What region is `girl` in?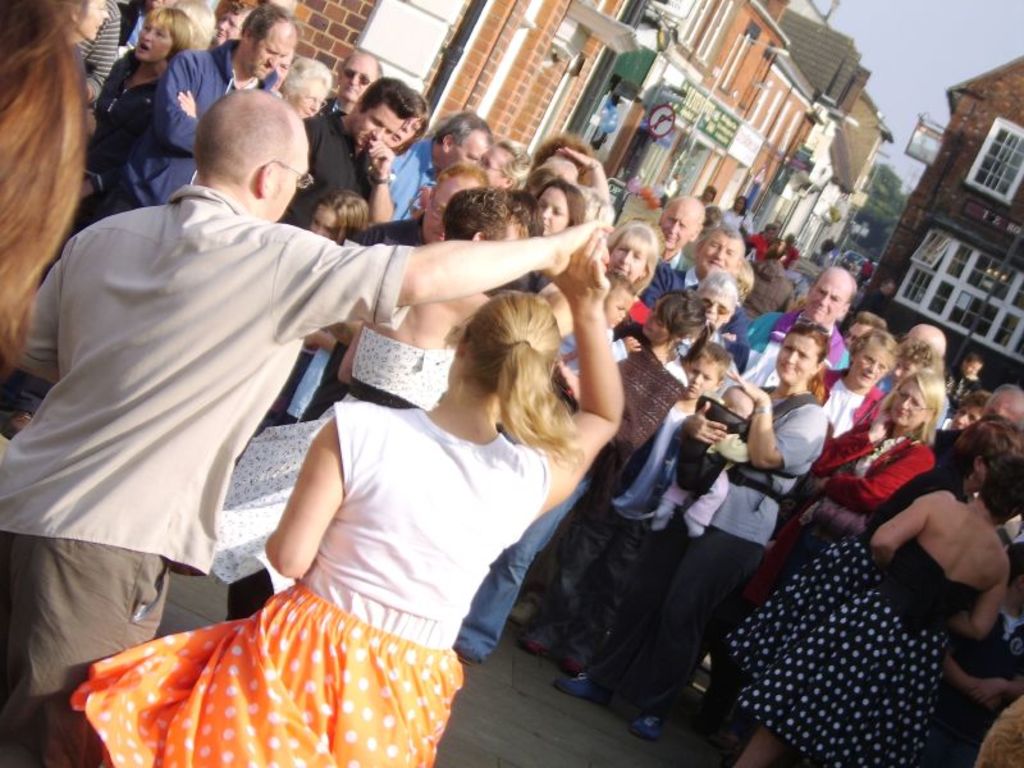
select_region(536, 180, 582, 236).
